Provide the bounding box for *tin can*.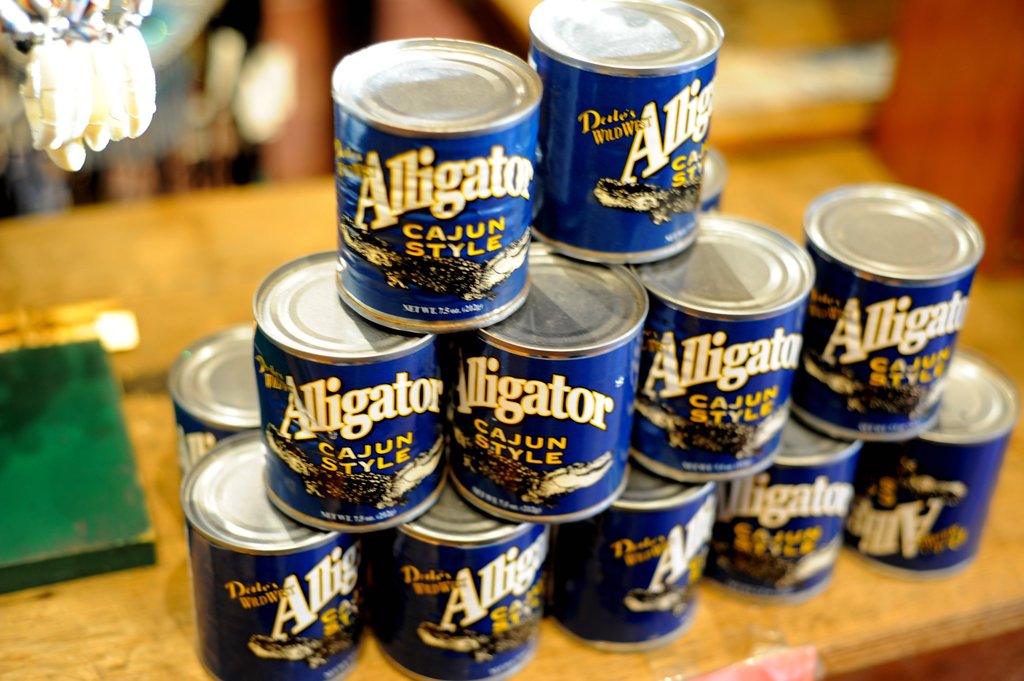
box=[632, 214, 811, 485].
